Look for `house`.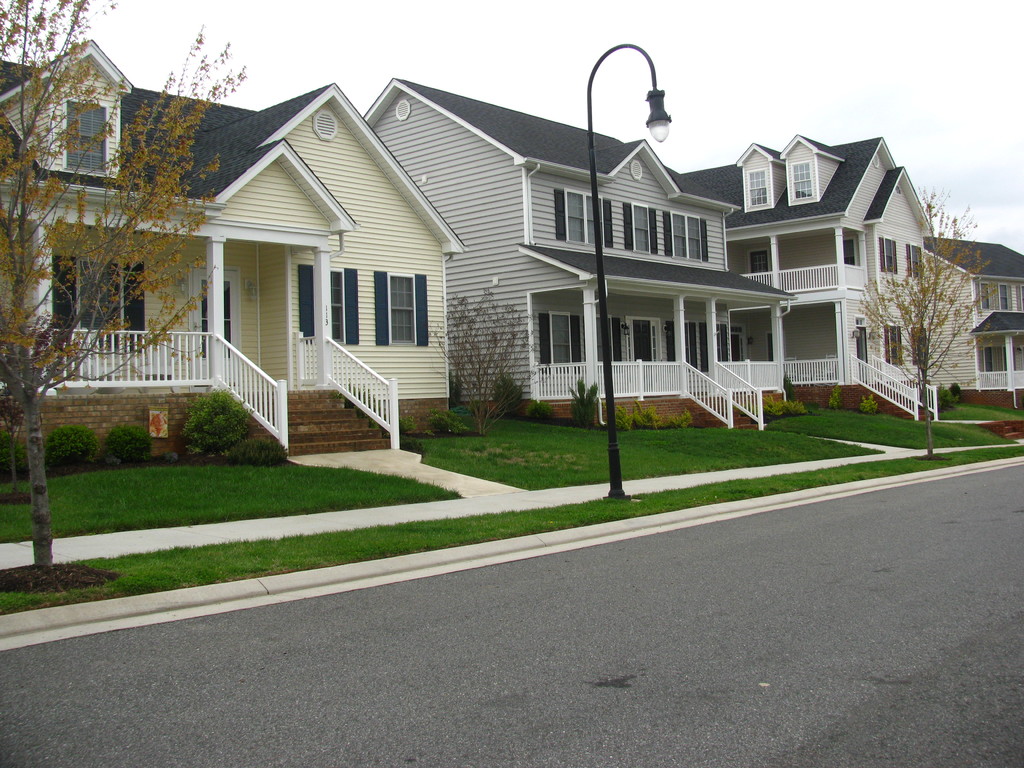
Found: x1=367, y1=76, x2=797, y2=431.
